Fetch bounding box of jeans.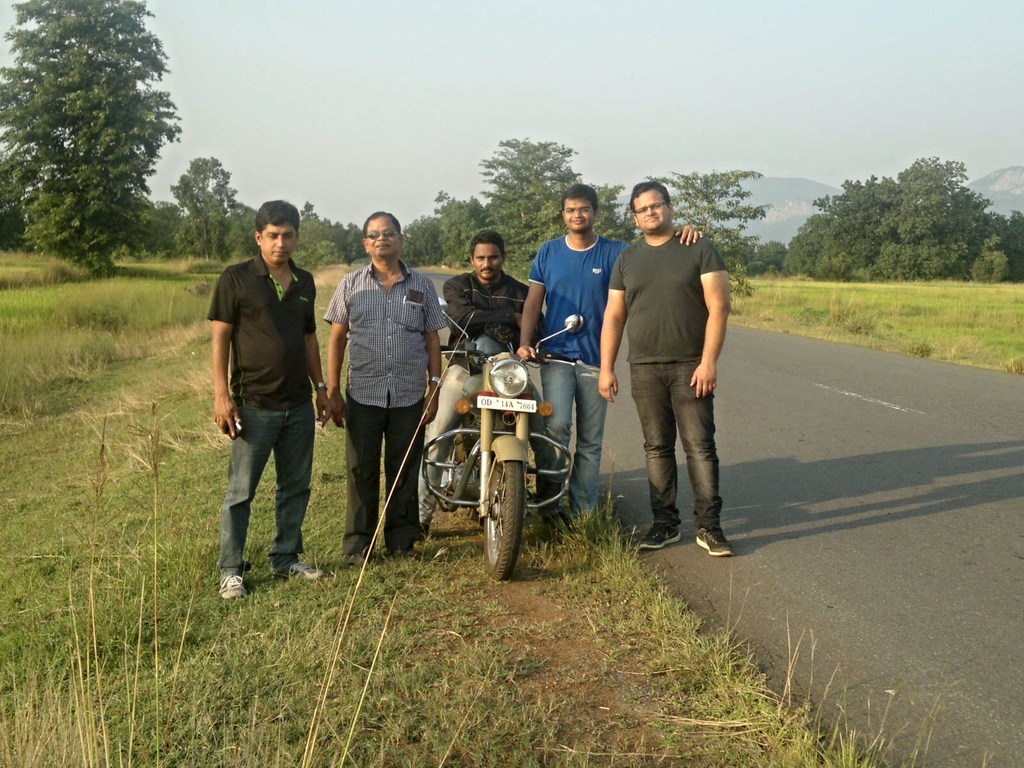
Bbox: 218:403:313:569.
